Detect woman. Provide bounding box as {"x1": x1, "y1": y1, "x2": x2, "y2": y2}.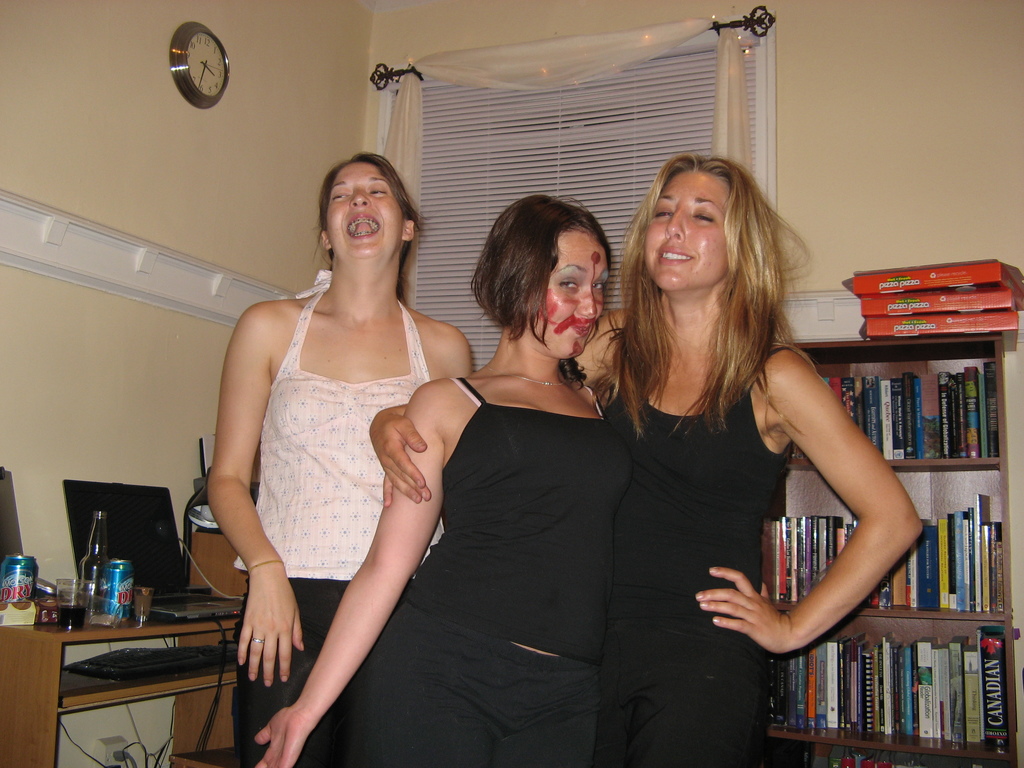
{"x1": 249, "y1": 187, "x2": 639, "y2": 767}.
